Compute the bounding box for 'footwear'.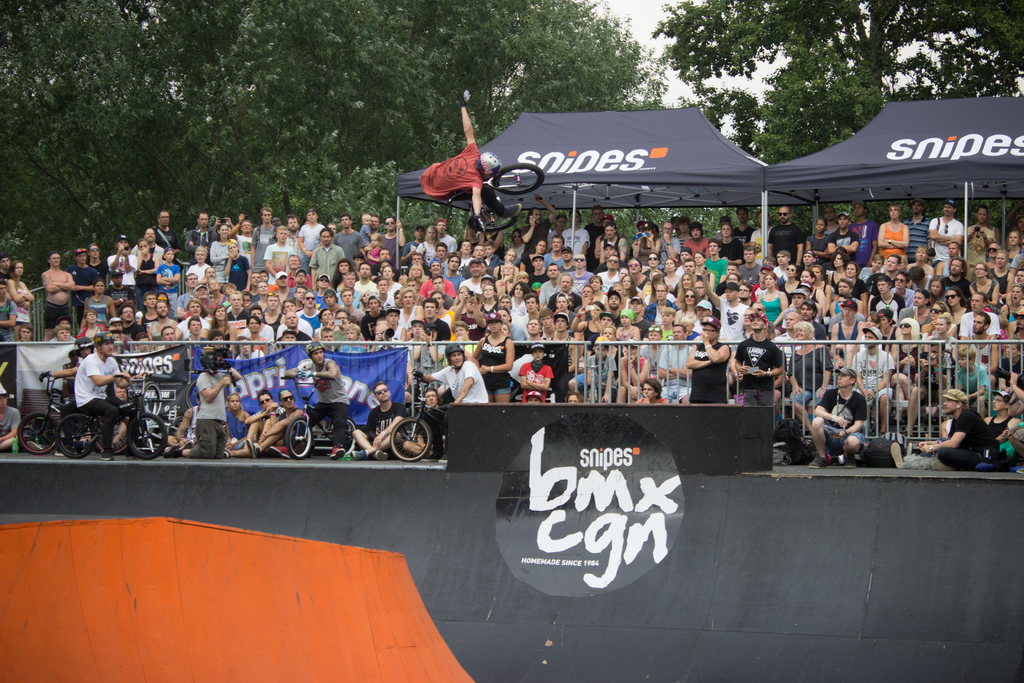
501/202/525/219.
